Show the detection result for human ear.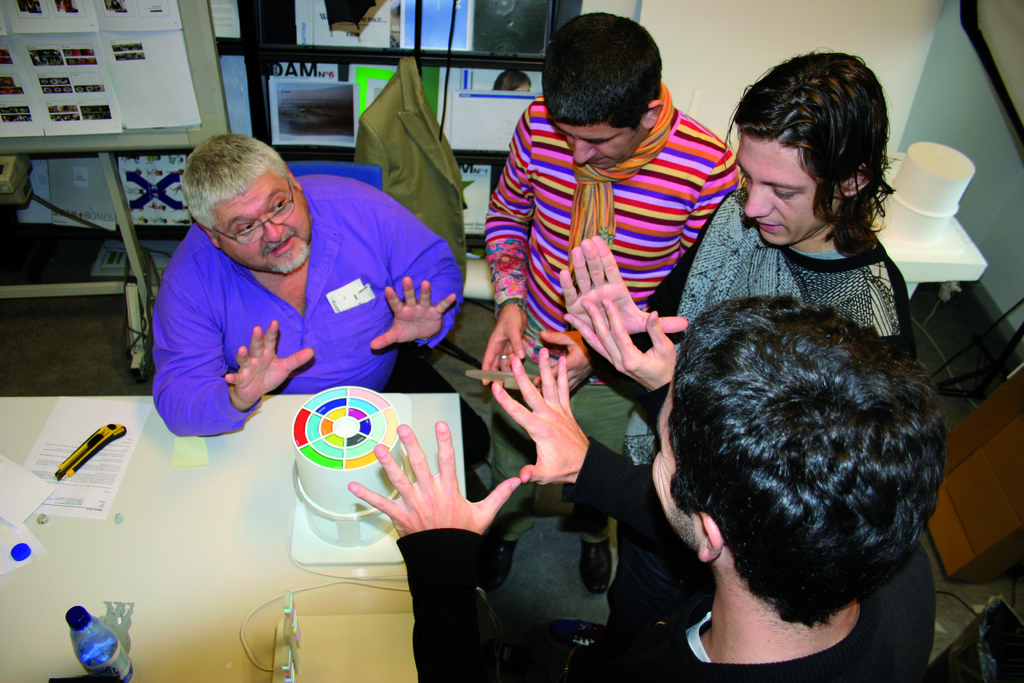
select_region(696, 514, 724, 567).
